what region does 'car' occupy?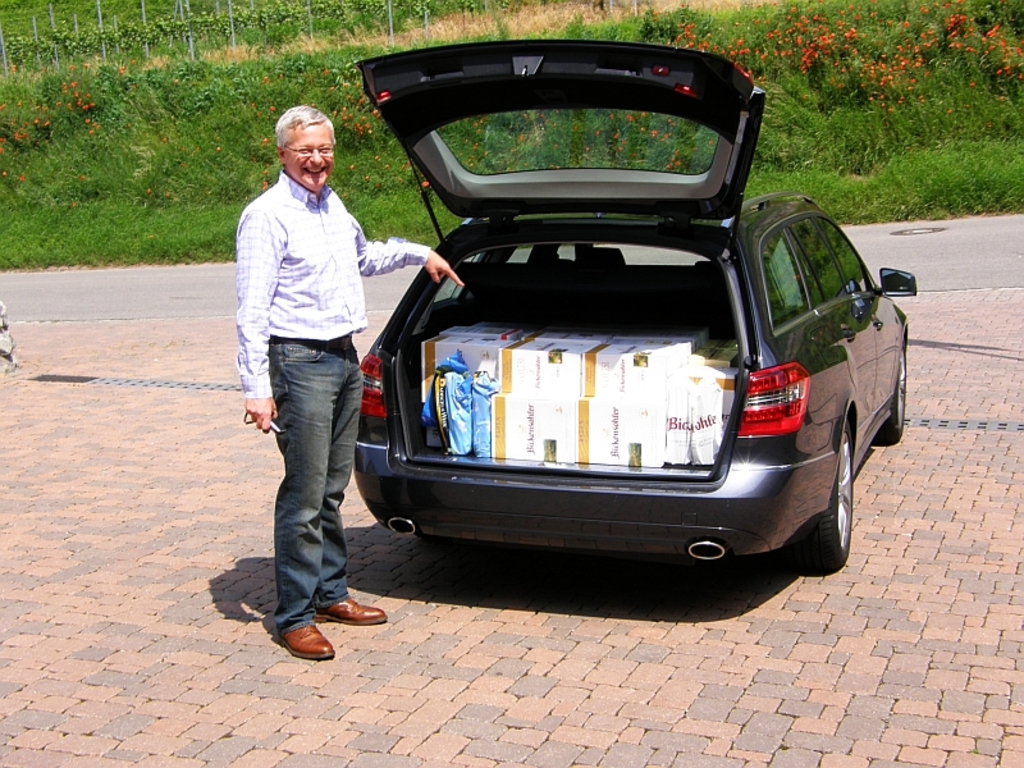
[347, 33, 922, 576].
